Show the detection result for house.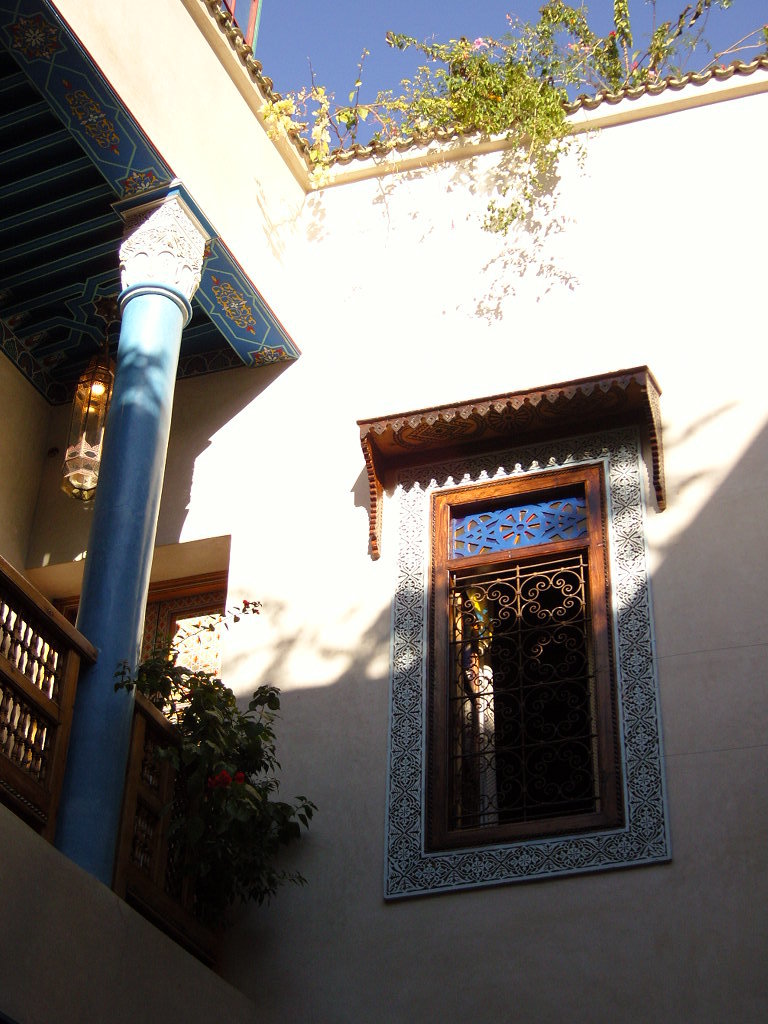
bbox=(0, 0, 767, 1023).
